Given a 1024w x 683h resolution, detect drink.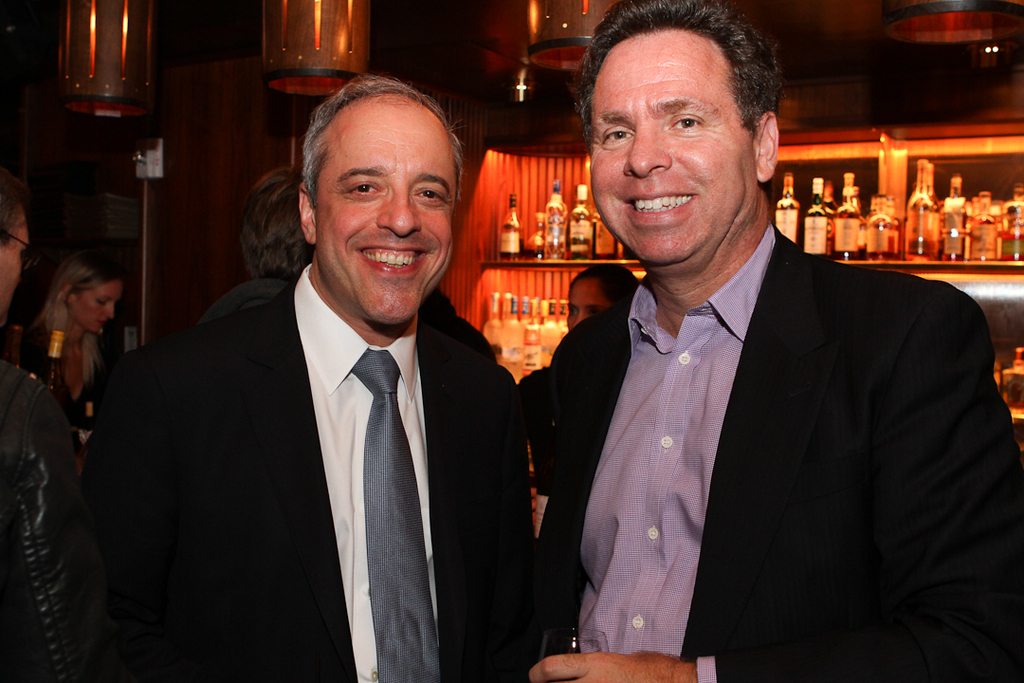
bbox=(543, 203, 563, 260).
